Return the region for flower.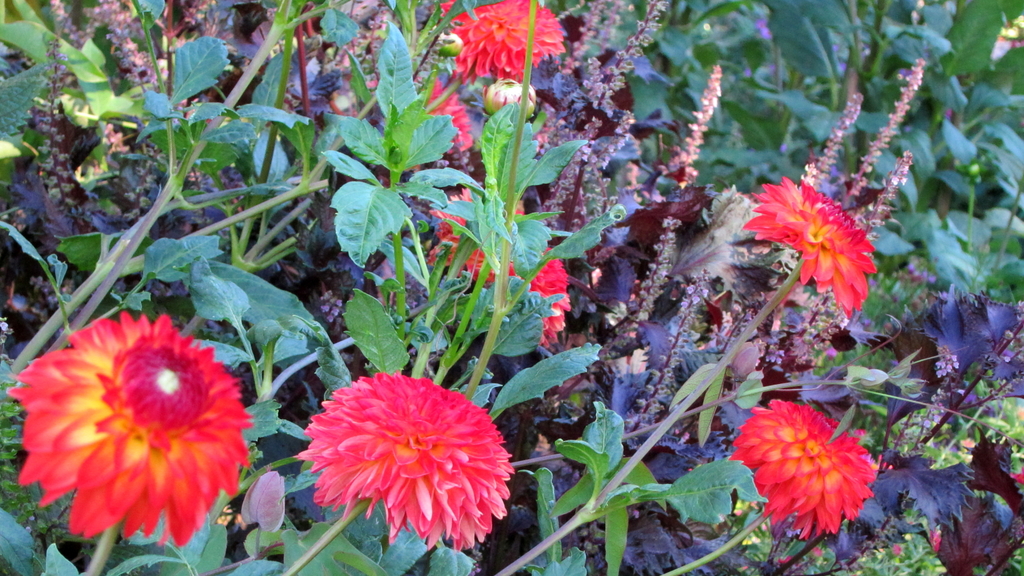
box=[447, 0, 568, 87].
